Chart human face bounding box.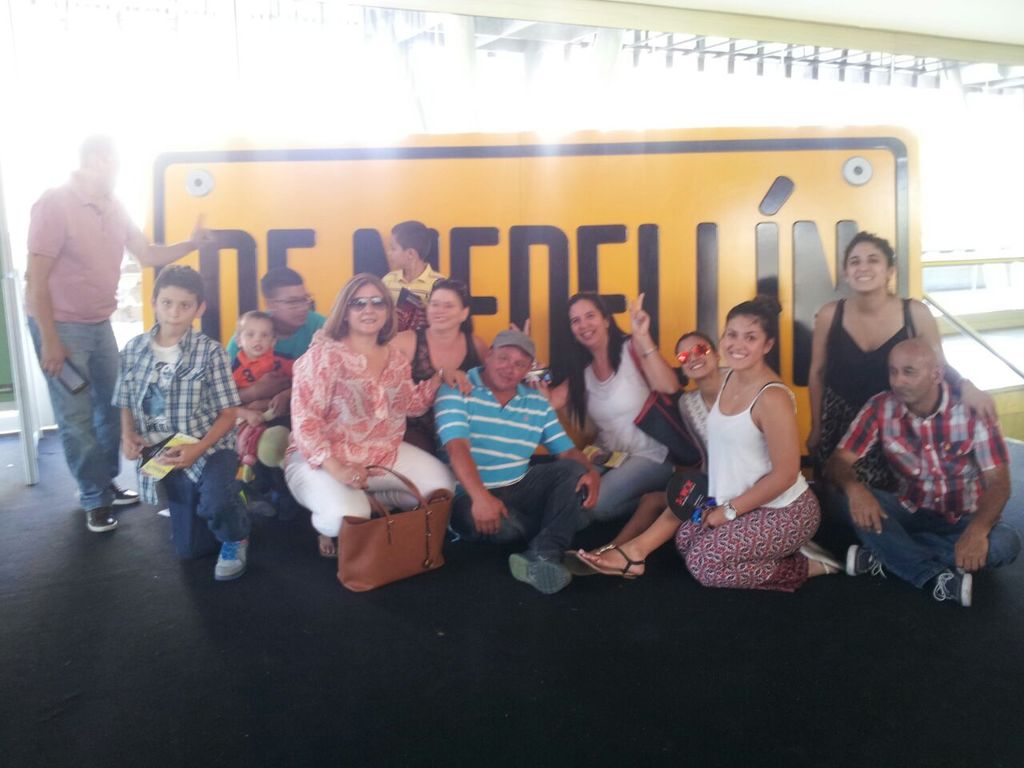
Charted: bbox=(346, 282, 391, 336).
